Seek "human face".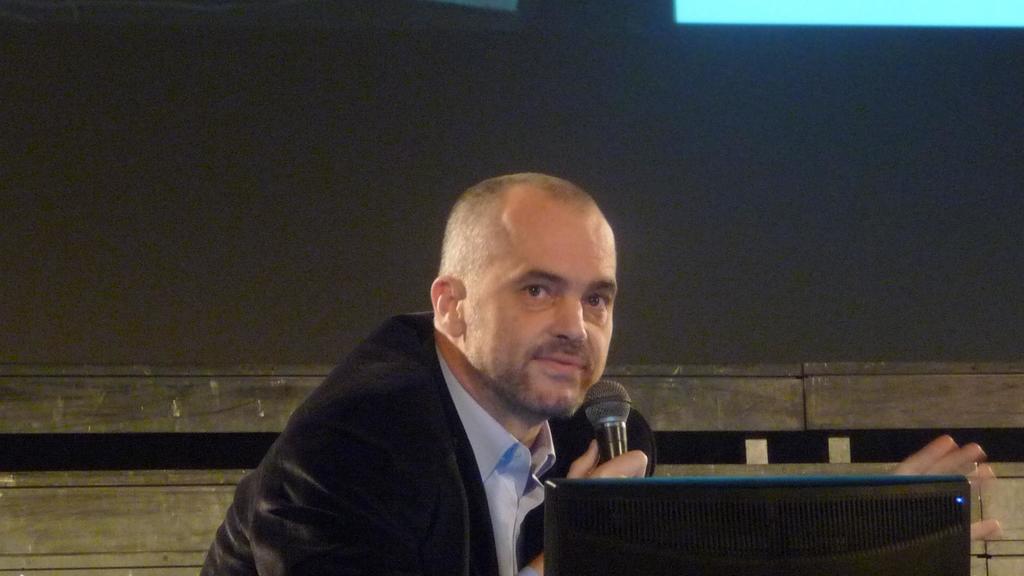
Rect(426, 170, 625, 415).
